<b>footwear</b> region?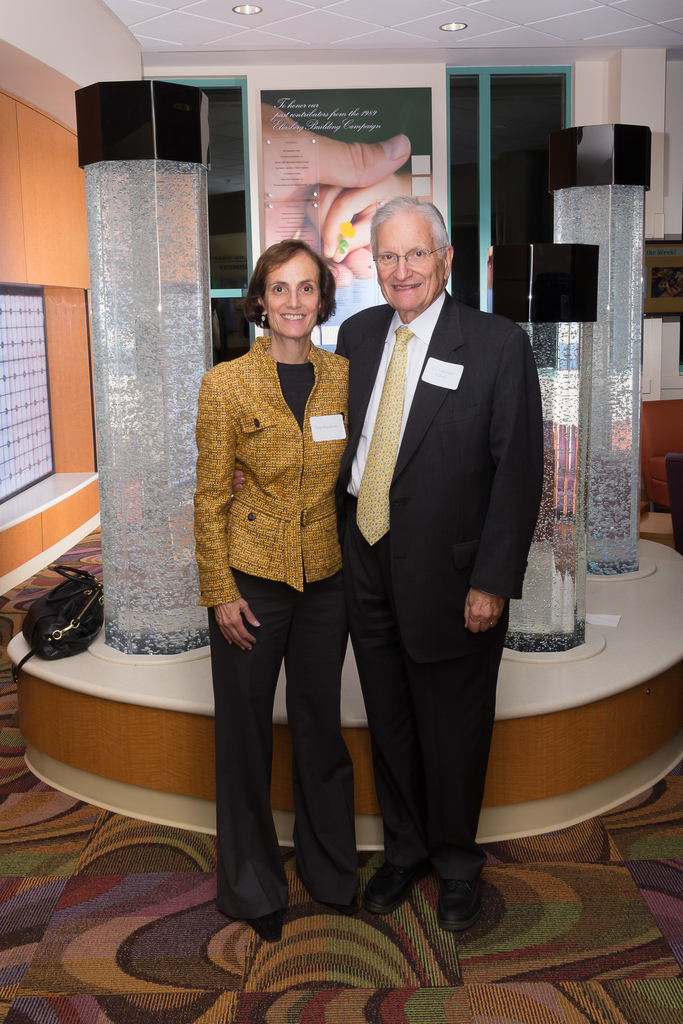
[365,868,418,913]
